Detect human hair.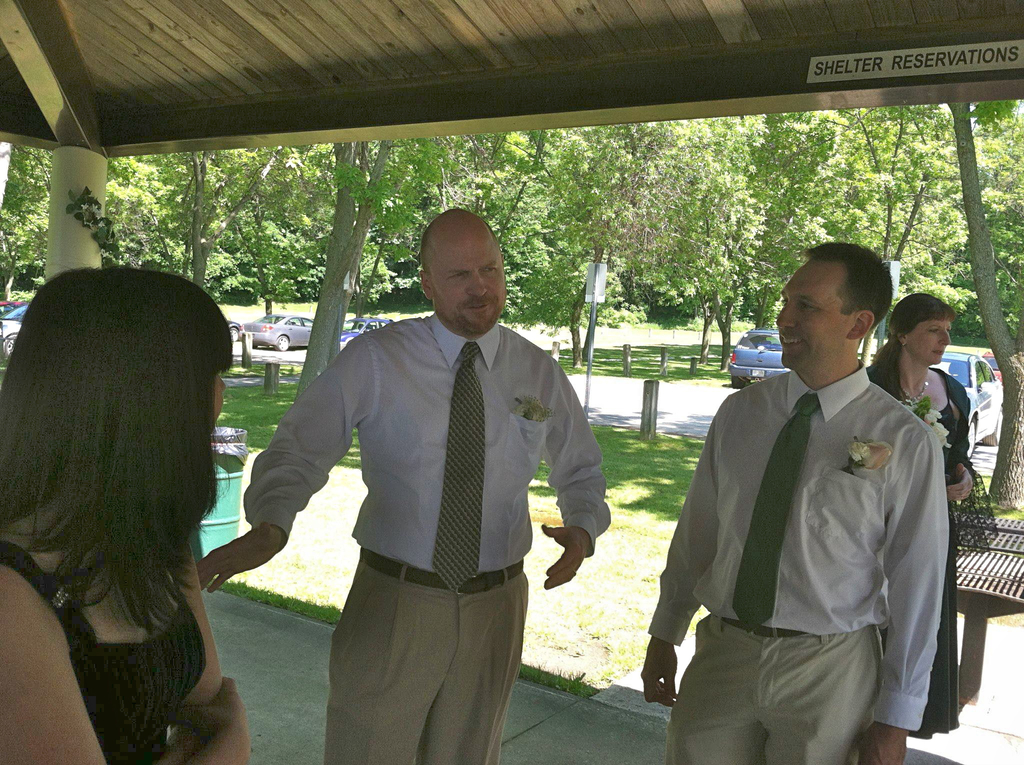
Detected at bbox(803, 238, 893, 329).
